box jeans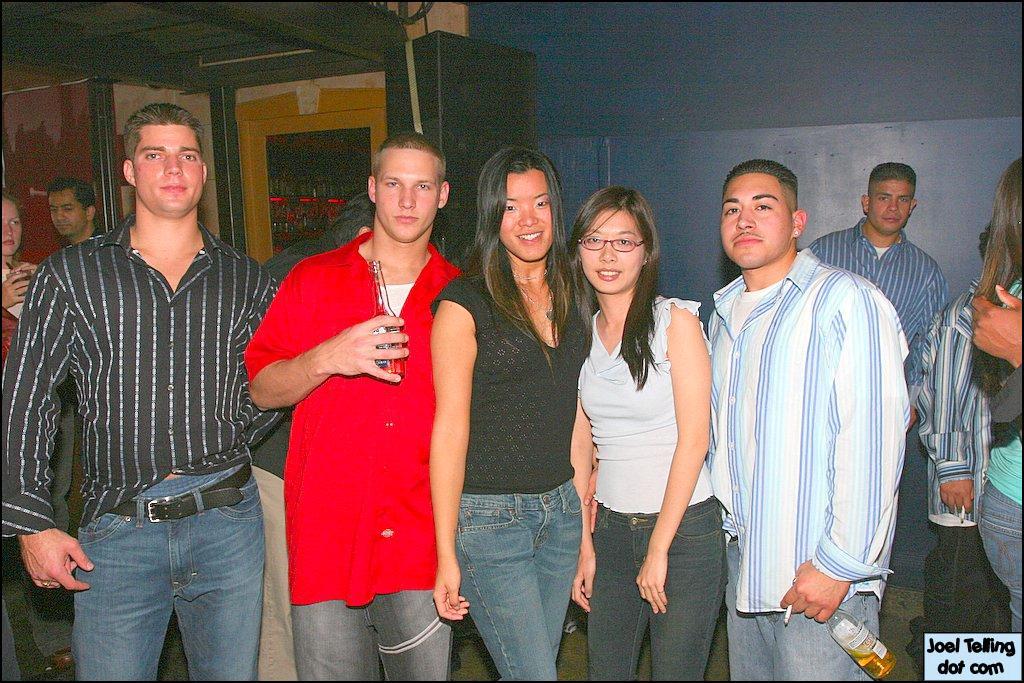
[left=73, top=460, right=260, bottom=682]
